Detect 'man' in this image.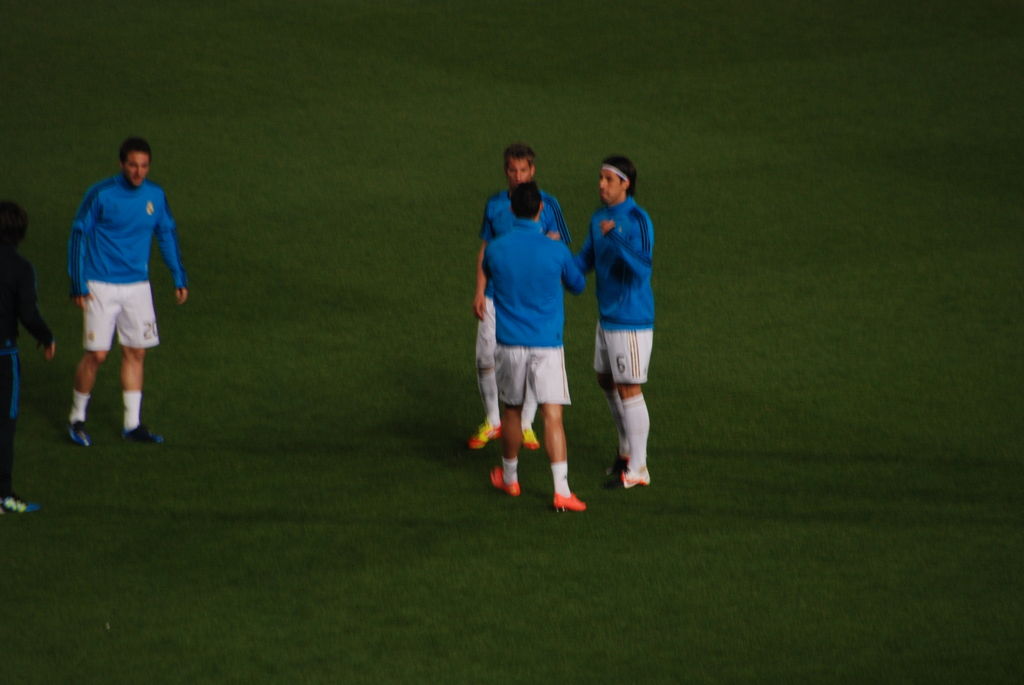
Detection: [566, 155, 669, 482].
